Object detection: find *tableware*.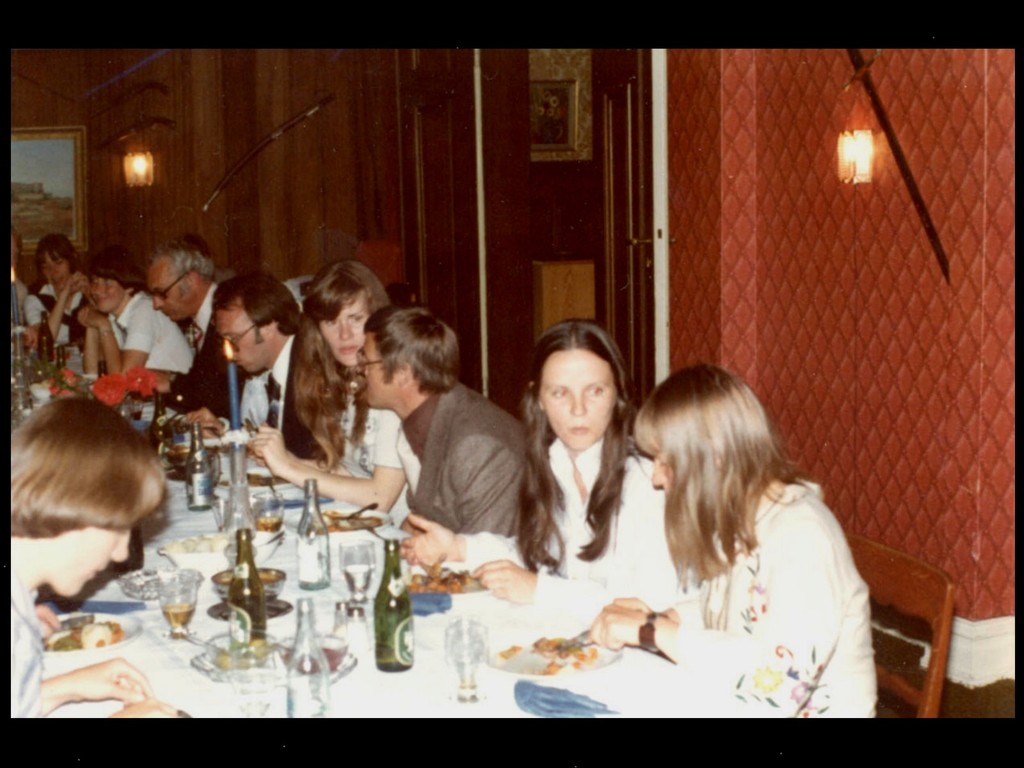
x1=548, y1=628, x2=595, y2=652.
